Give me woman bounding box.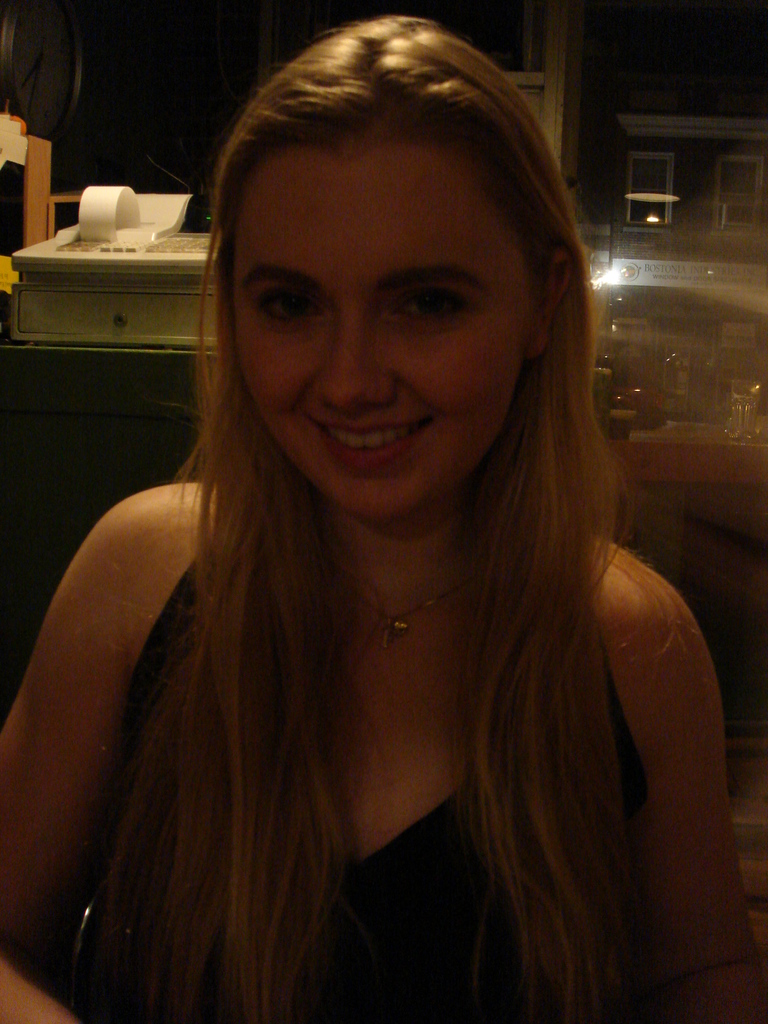
x1=46 y1=45 x2=723 y2=1016.
